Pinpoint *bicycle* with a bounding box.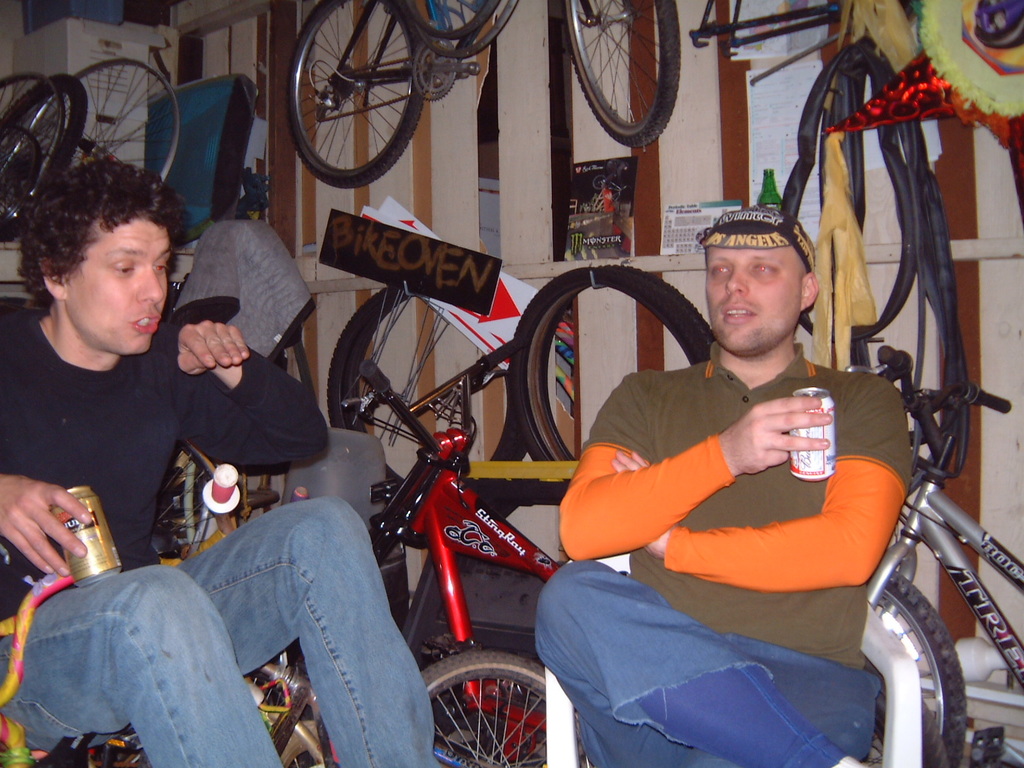
x1=281 y1=0 x2=681 y2=194.
